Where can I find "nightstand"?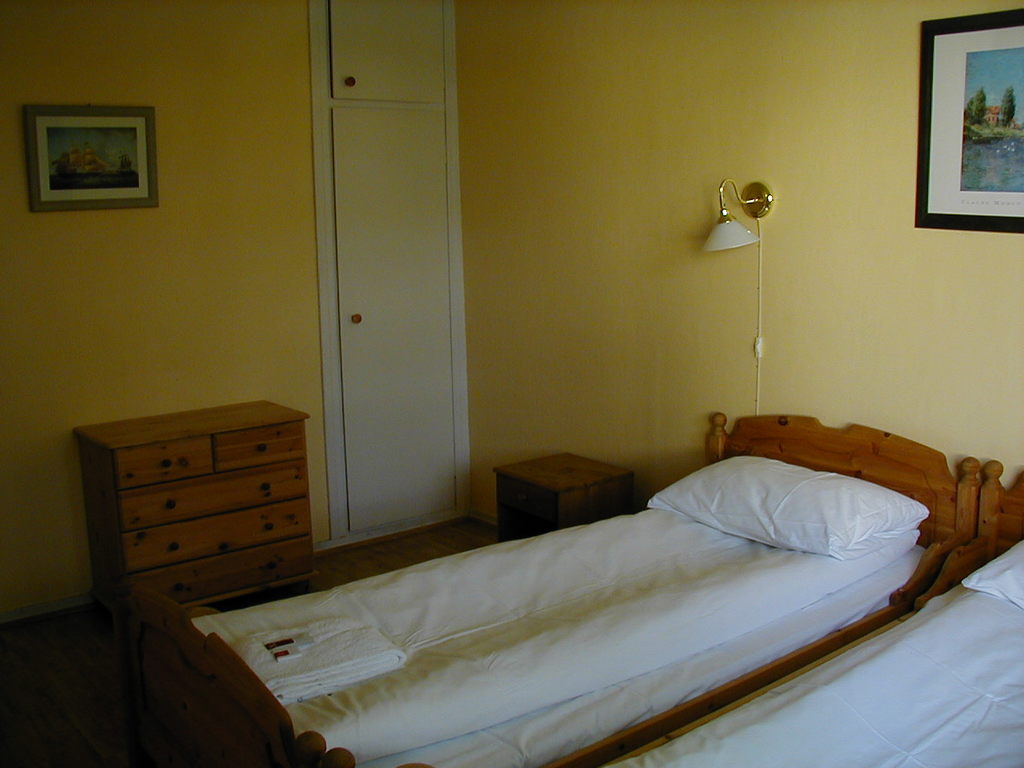
You can find it at 66,387,321,689.
